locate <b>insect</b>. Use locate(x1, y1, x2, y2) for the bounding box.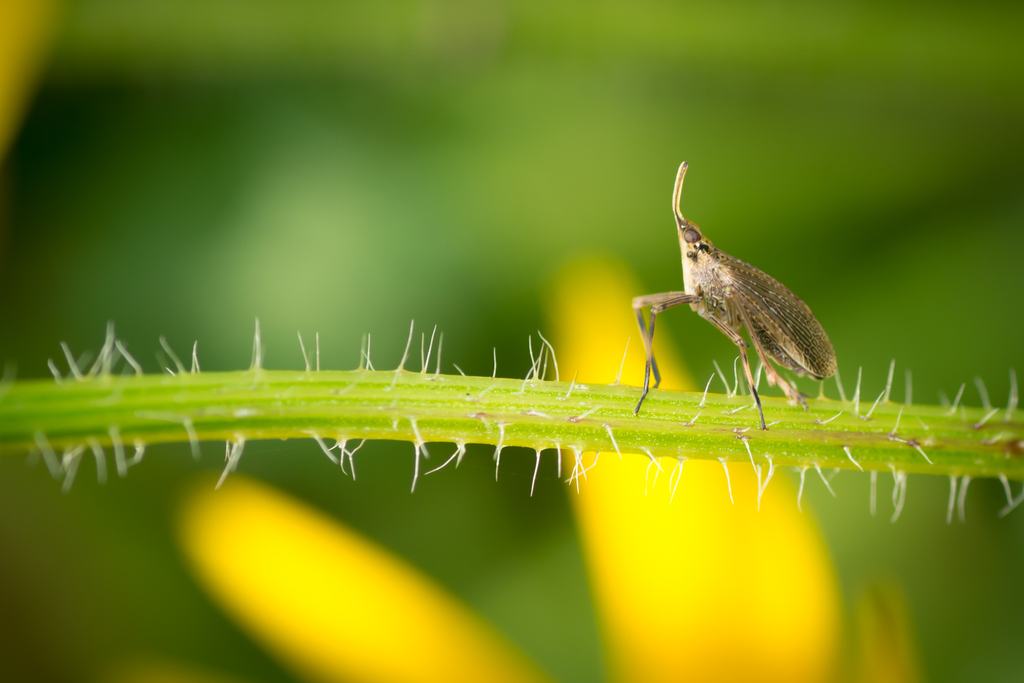
locate(631, 160, 838, 431).
